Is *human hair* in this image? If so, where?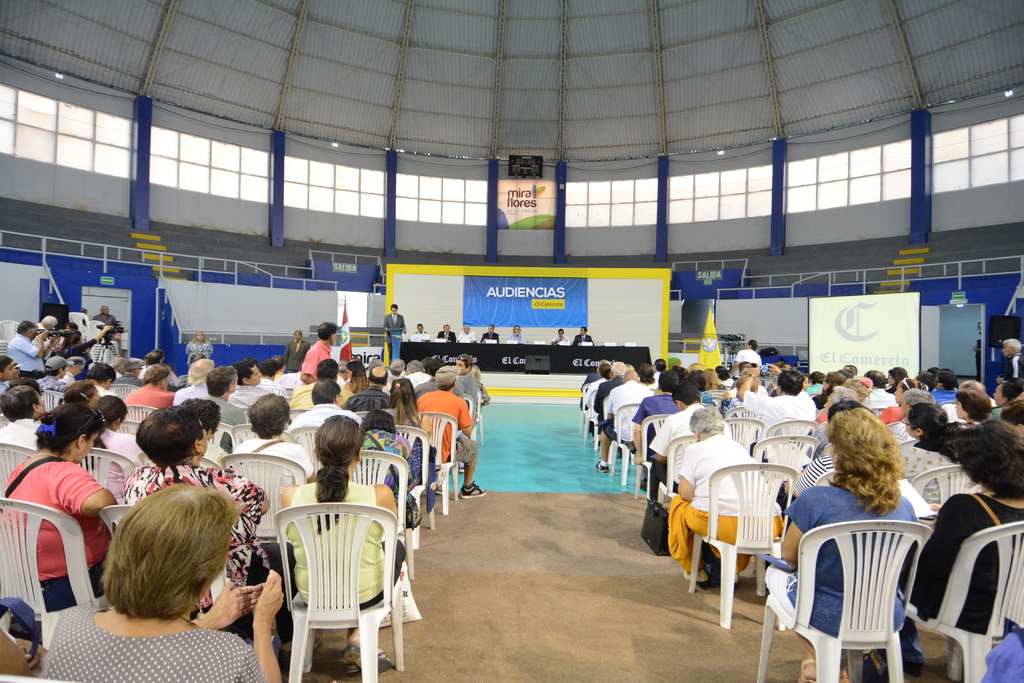
Yes, at 952:419:1023:501.
